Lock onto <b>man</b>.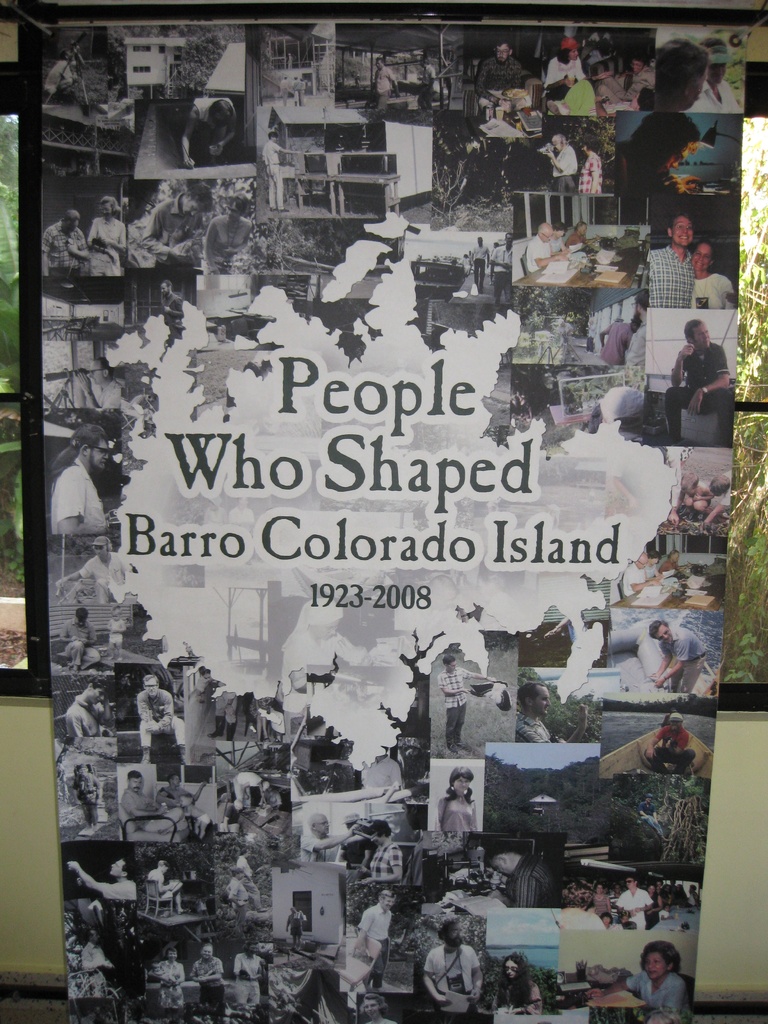
Locked: bbox(652, 616, 705, 698).
